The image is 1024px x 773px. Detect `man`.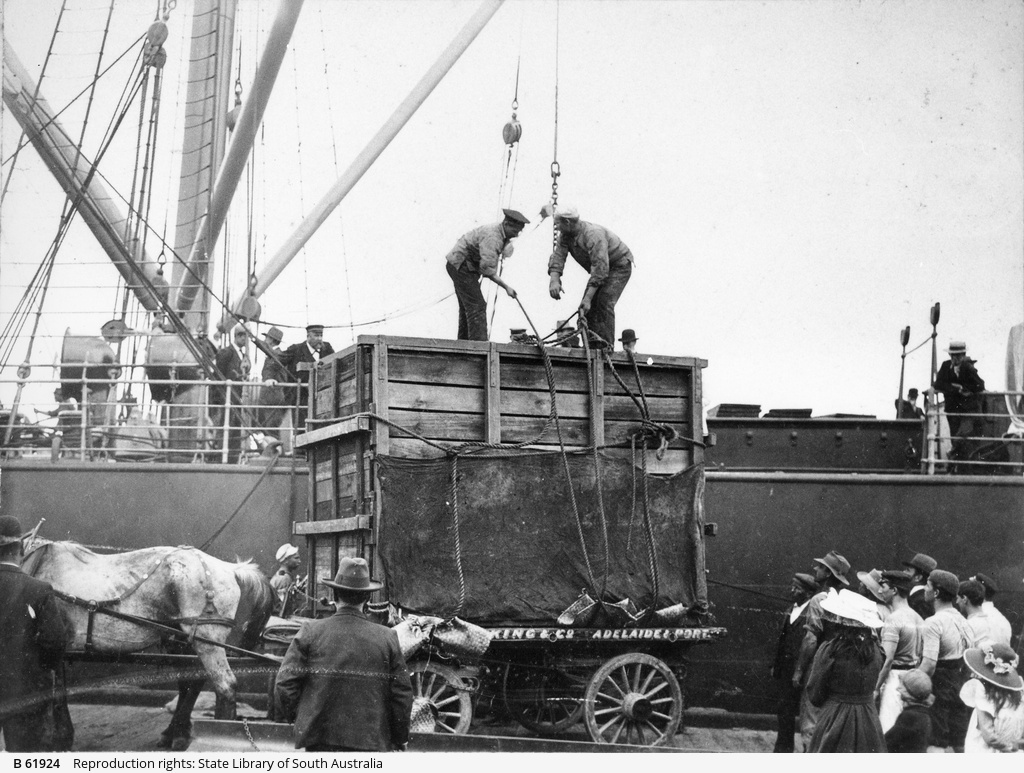
Detection: 0/520/65/753.
